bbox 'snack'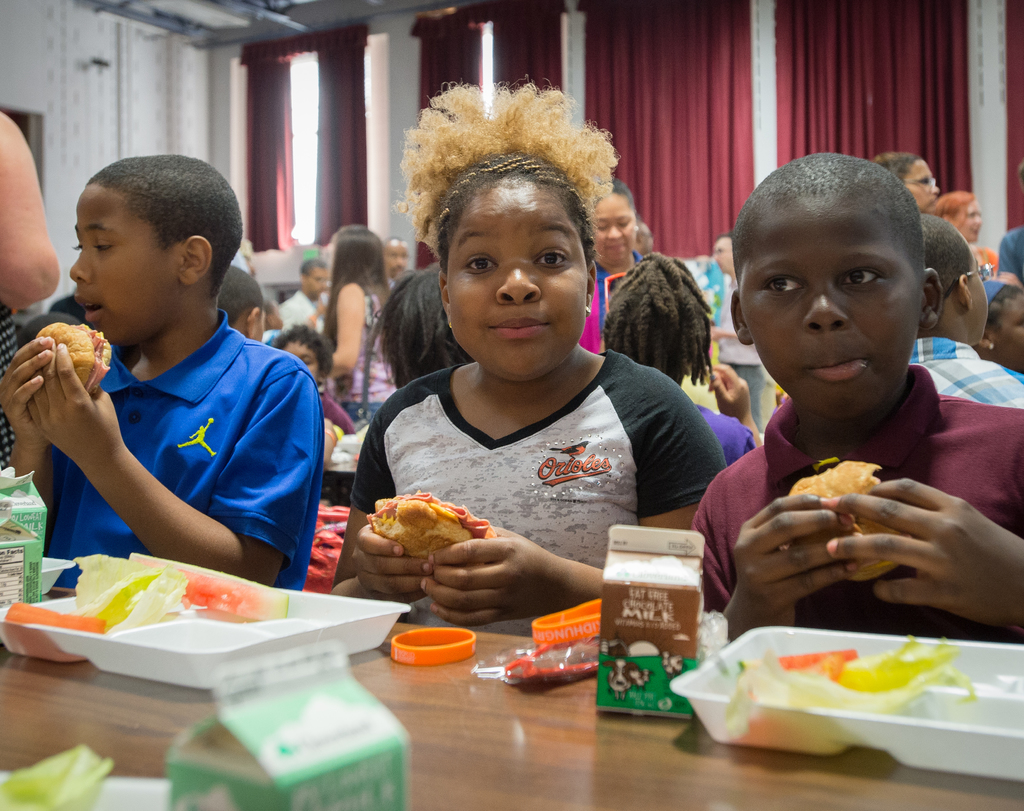
detection(364, 492, 512, 587)
